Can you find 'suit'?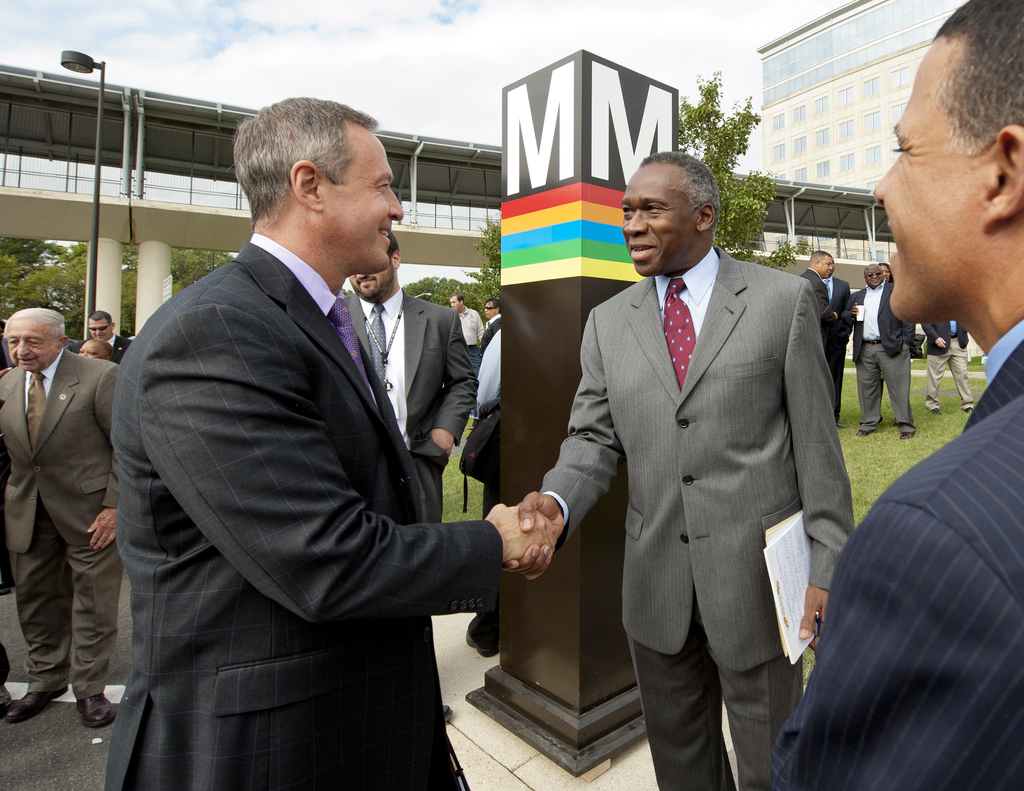
Yes, bounding box: (771, 337, 1023, 790).
